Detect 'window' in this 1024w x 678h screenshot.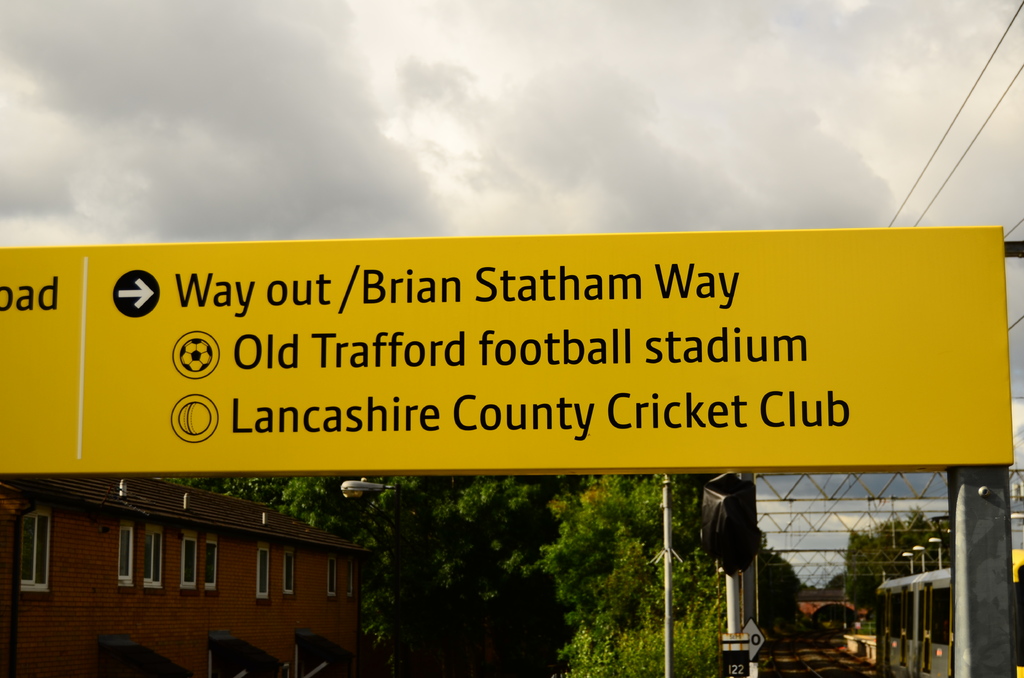
Detection: bbox=[143, 528, 161, 586].
